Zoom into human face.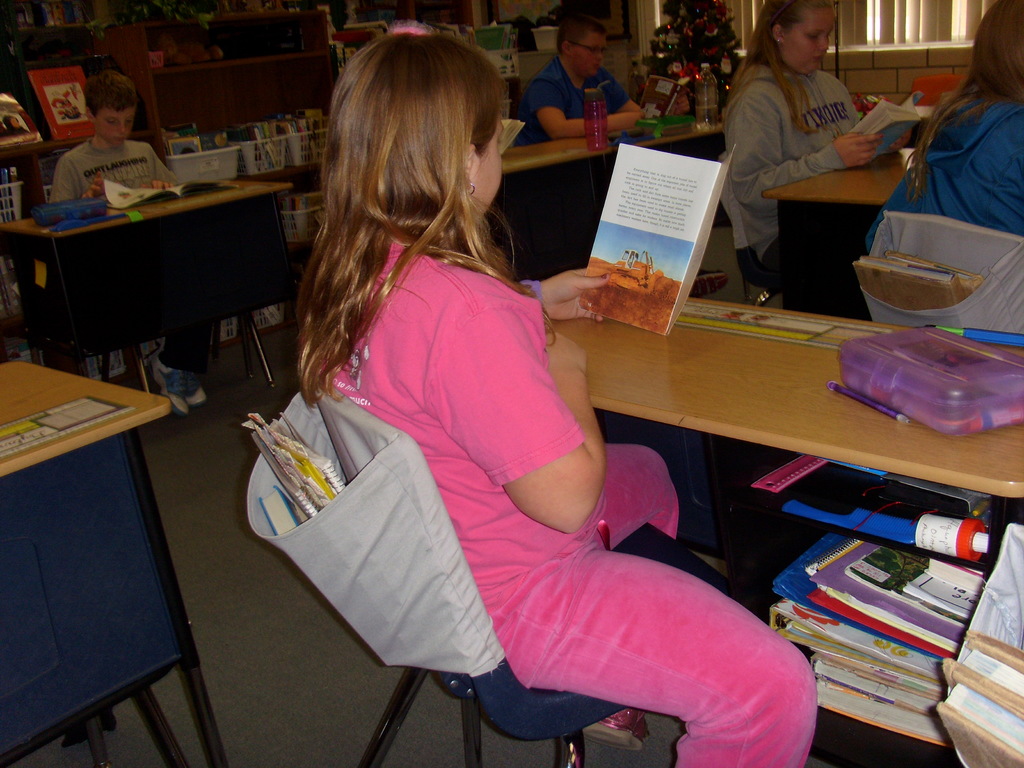
Zoom target: (572, 31, 609, 76).
